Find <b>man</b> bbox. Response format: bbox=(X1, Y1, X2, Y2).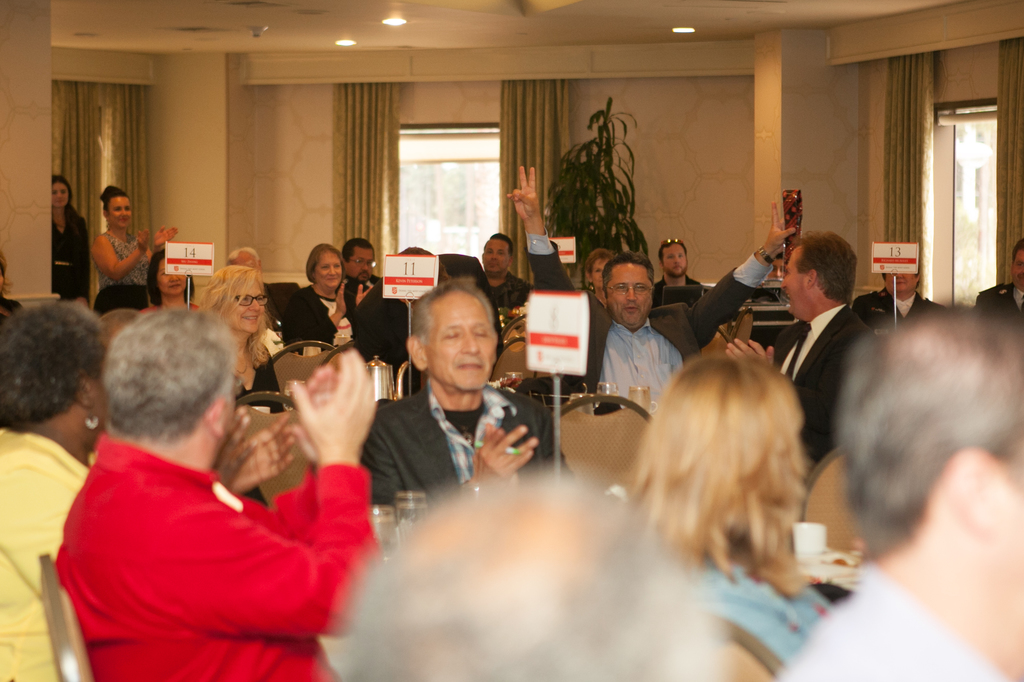
bbox=(228, 244, 301, 319).
